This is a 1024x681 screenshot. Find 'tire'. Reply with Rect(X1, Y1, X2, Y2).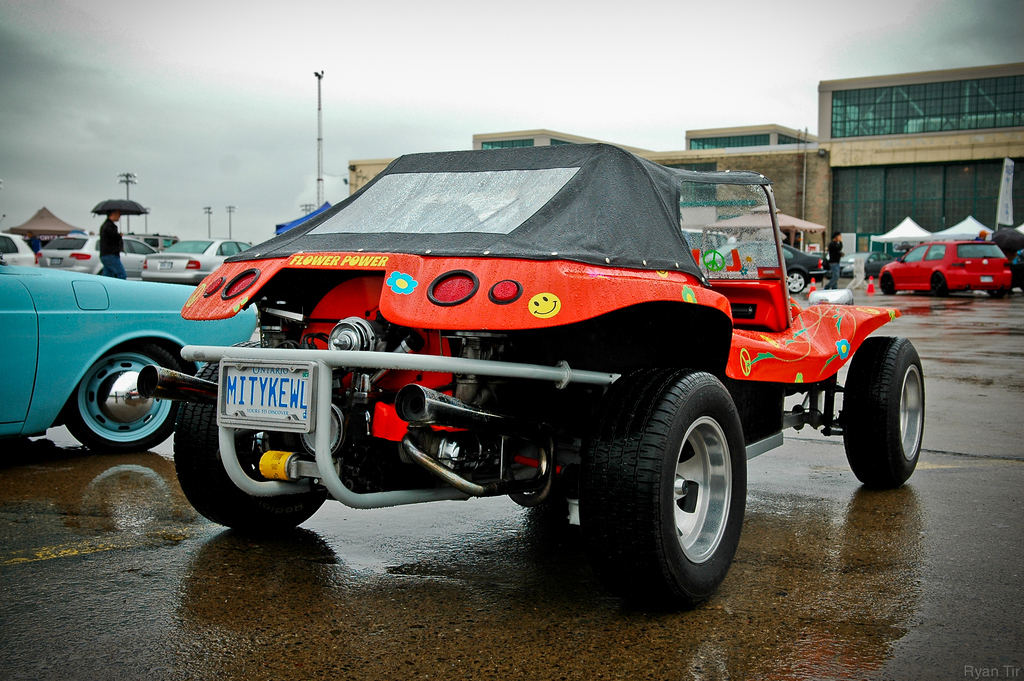
Rect(787, 271, 805, 293).
